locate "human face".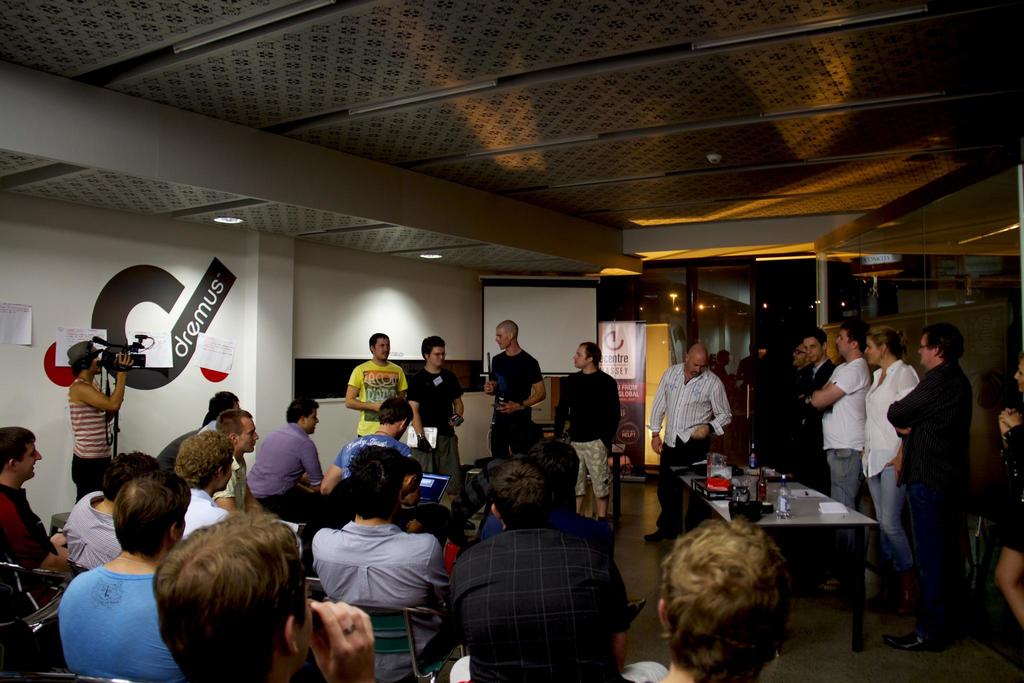
Bounding box: [807,336,823,362].
